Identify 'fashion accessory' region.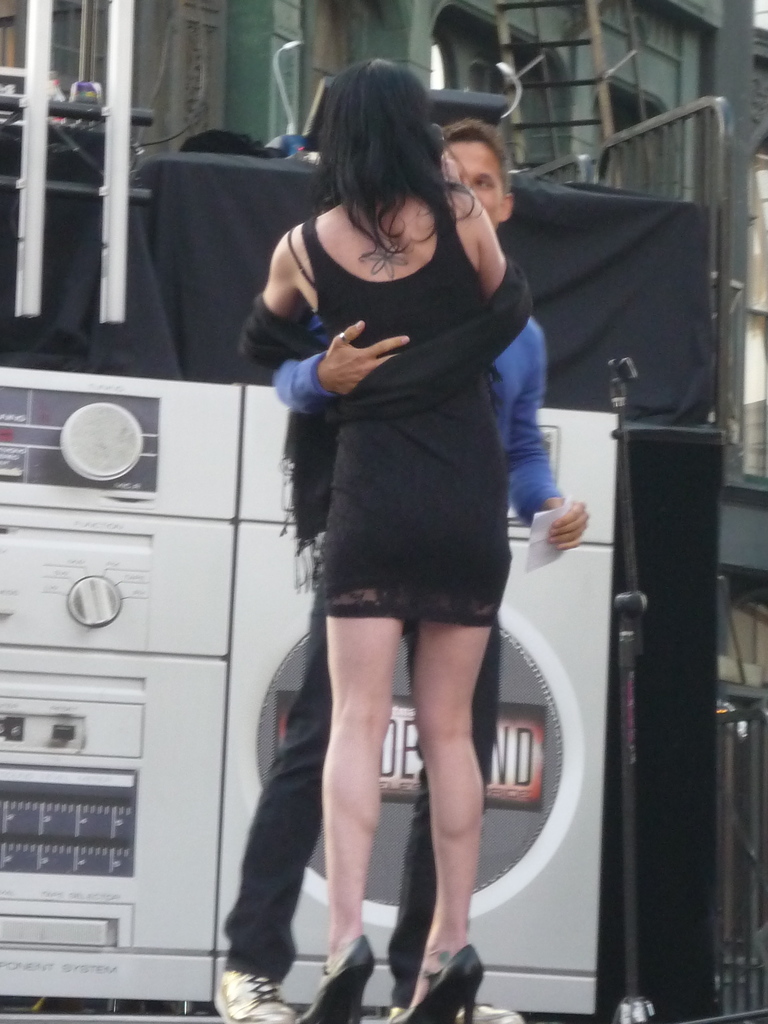
Region: (458, 1000, 522, 1023).
